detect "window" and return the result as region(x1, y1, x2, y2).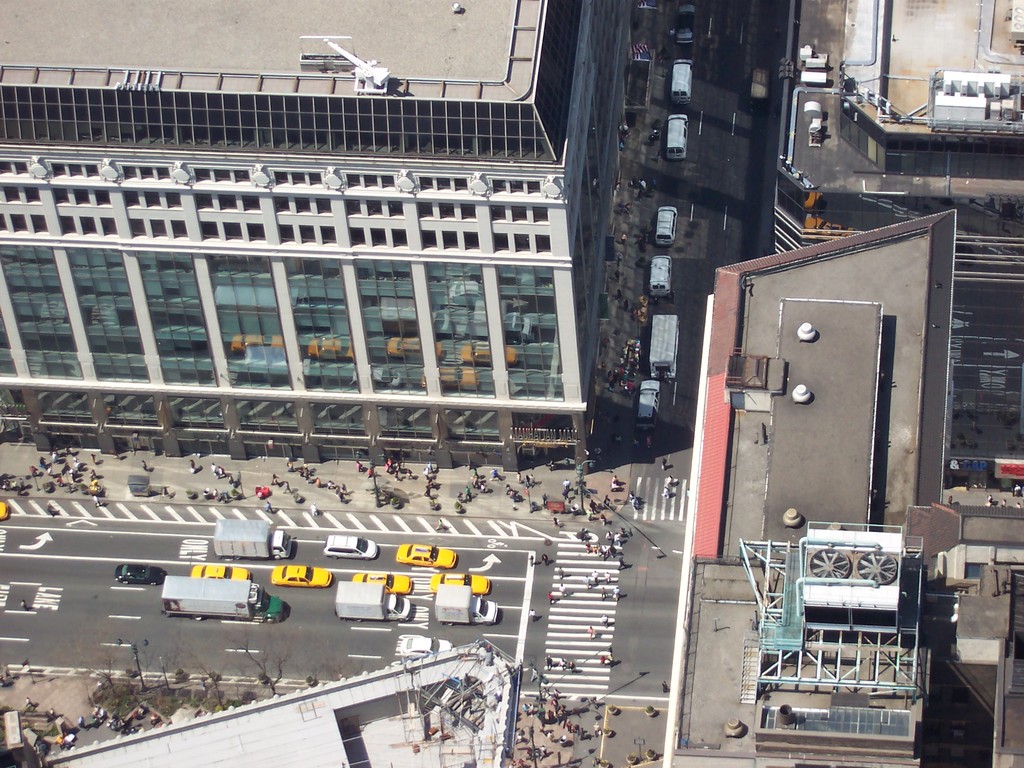
region(195, 193, 213, 207).
